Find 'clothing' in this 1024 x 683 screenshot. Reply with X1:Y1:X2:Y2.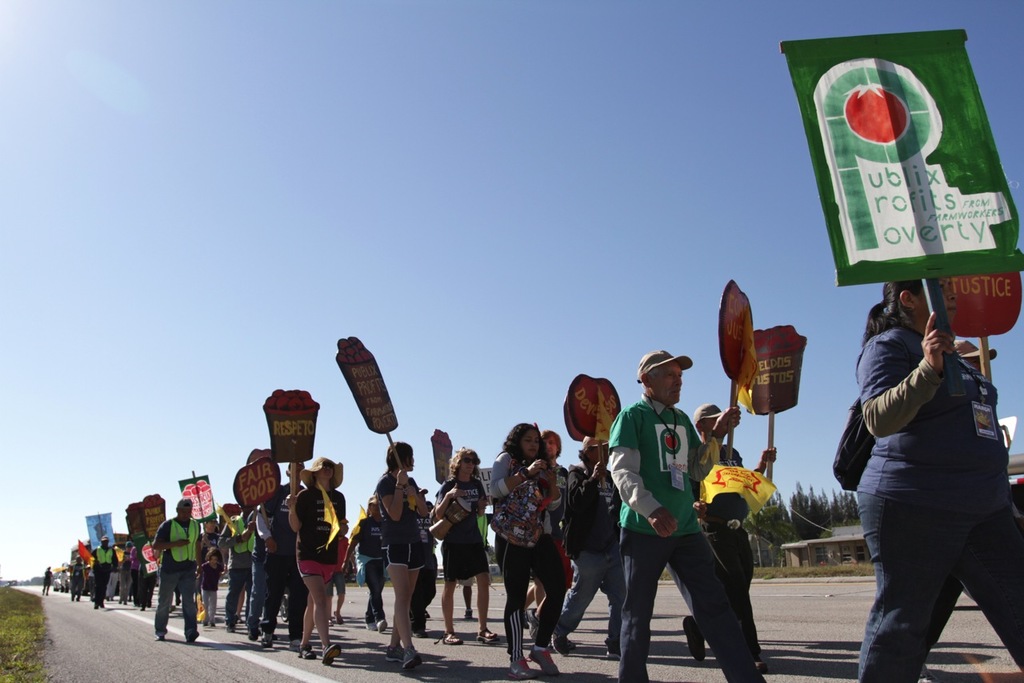
198:537:227:605.
